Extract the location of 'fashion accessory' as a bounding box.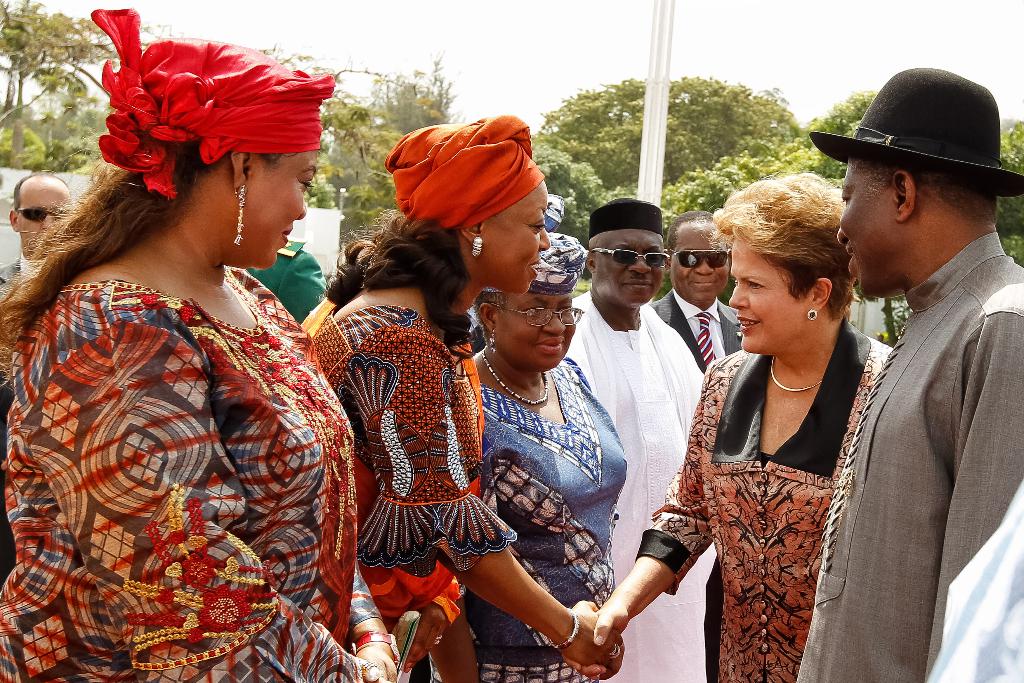
select_region(470, 235, 482, 261).
